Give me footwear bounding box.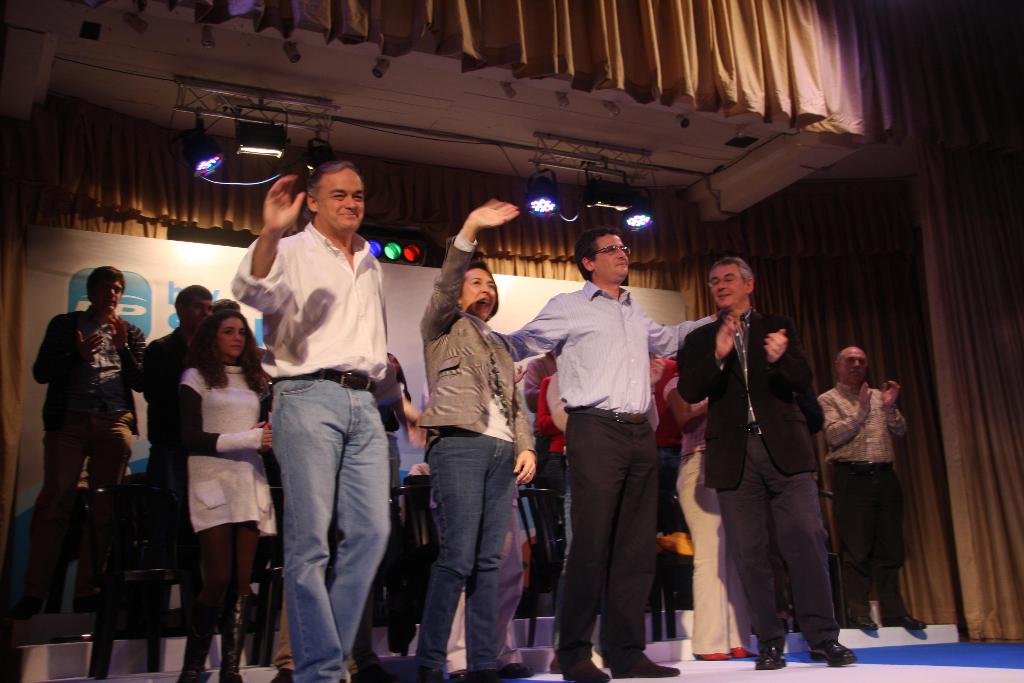
{"x1": 874, "y1": 613, "x2": 927, "y2": 633}.
